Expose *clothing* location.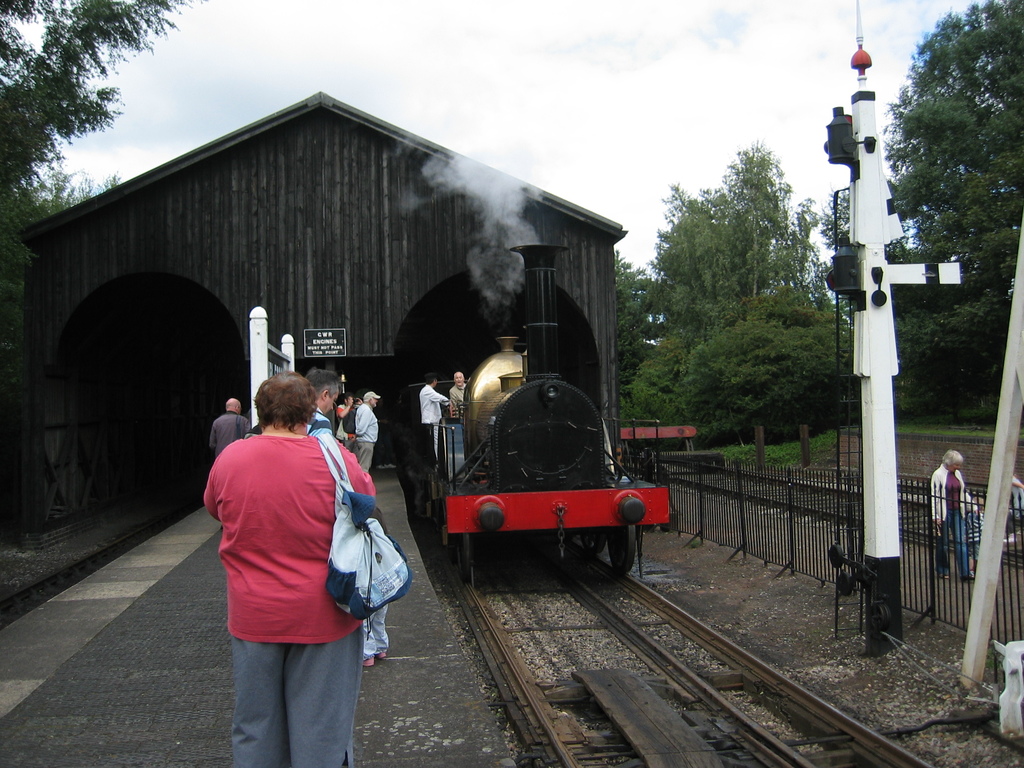
Exposed at select_region(417, 383, 433, 429).
